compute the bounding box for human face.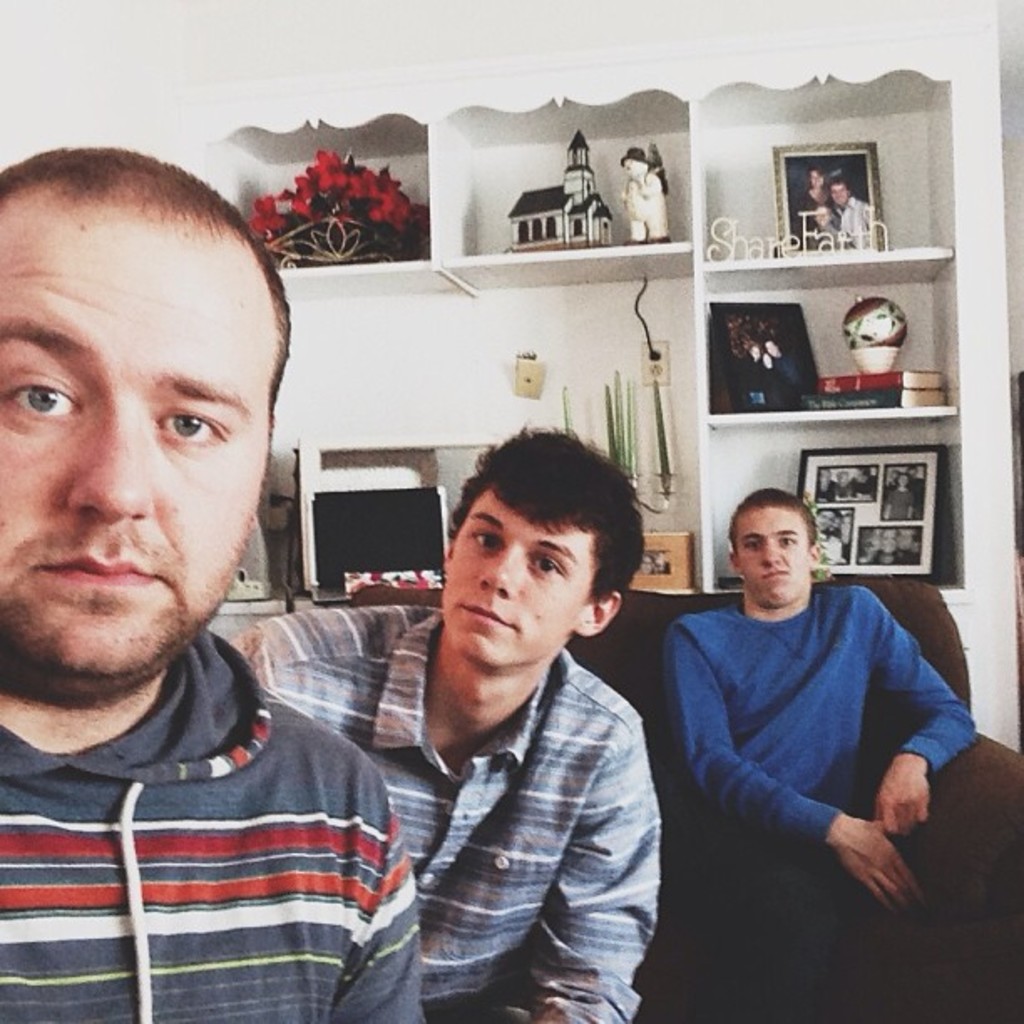
[875,524,893,554].
